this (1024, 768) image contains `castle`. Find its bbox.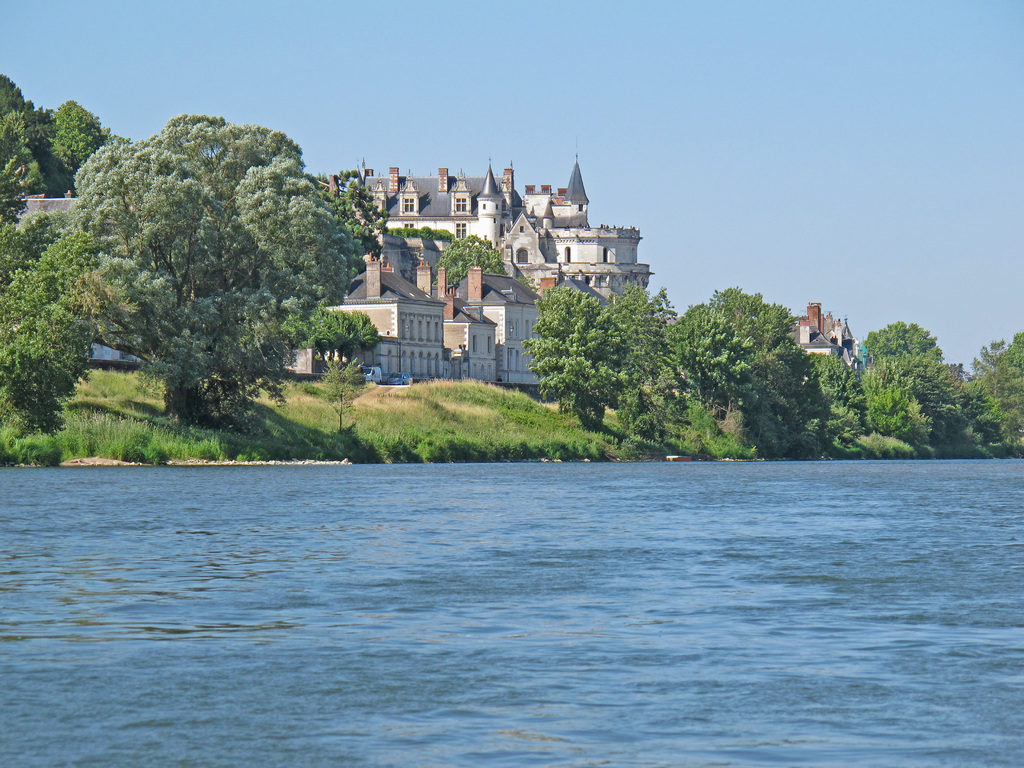
bbox=[277, 129, 671, 419].
